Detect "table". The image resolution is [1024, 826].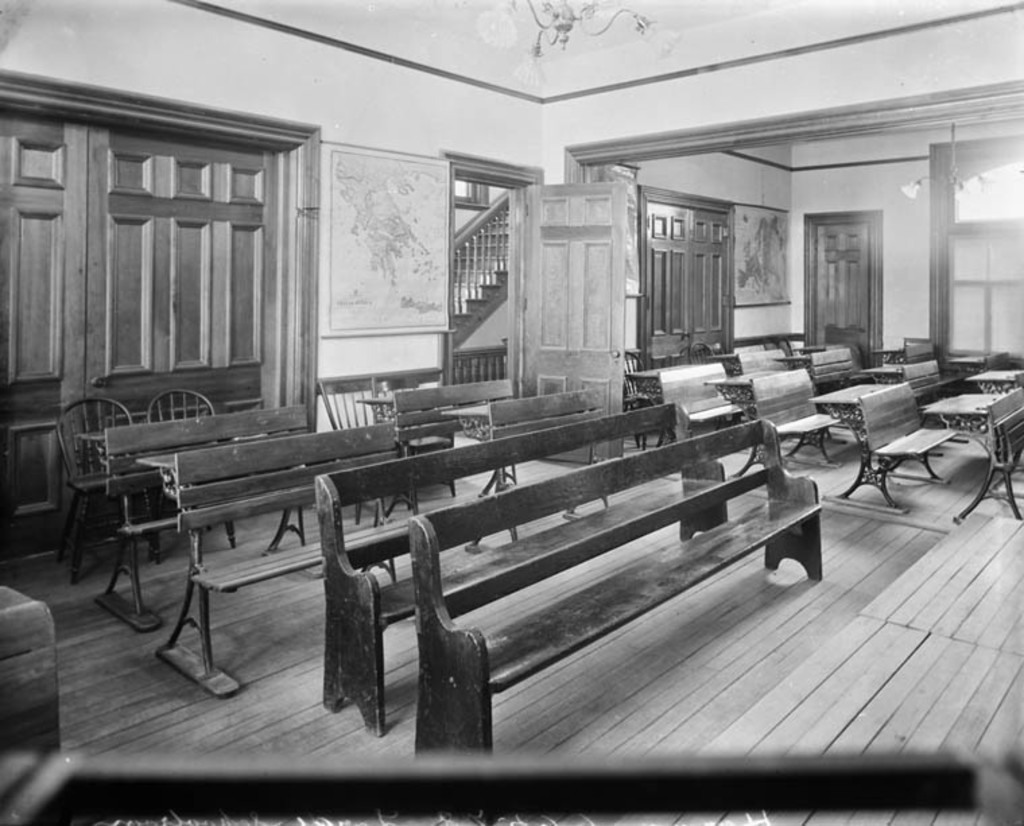
{"x1": 0, "y1": 579, "x2": 58, "y2": 752}.
